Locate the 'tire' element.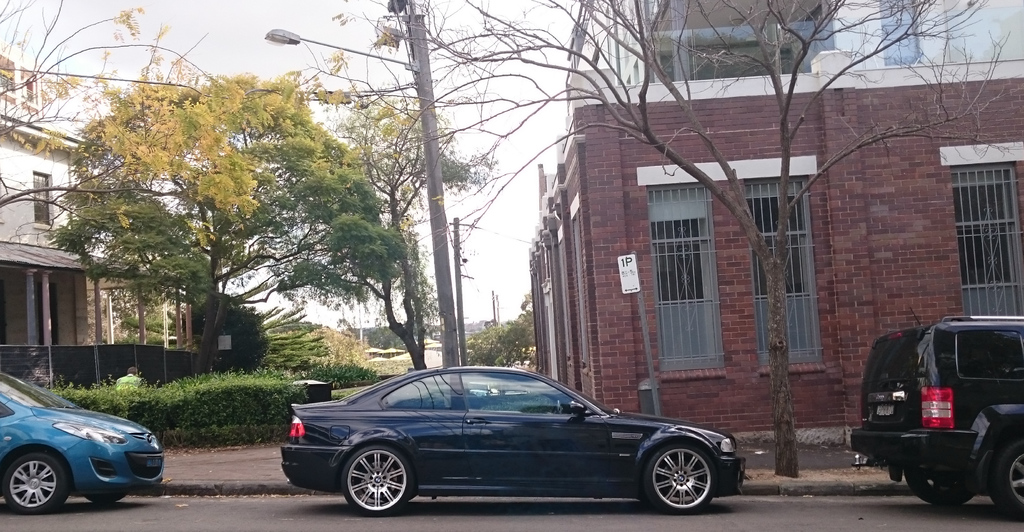
Element bbox: 87:494:122:503.
